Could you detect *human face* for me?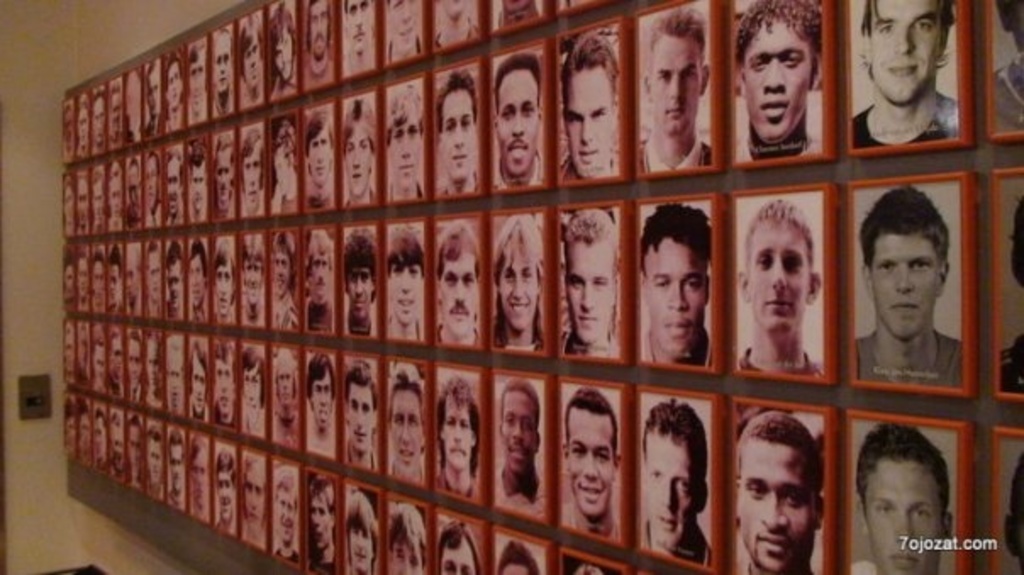
Detection result: <bbox>114, 336, 120, 385</bbox>.
